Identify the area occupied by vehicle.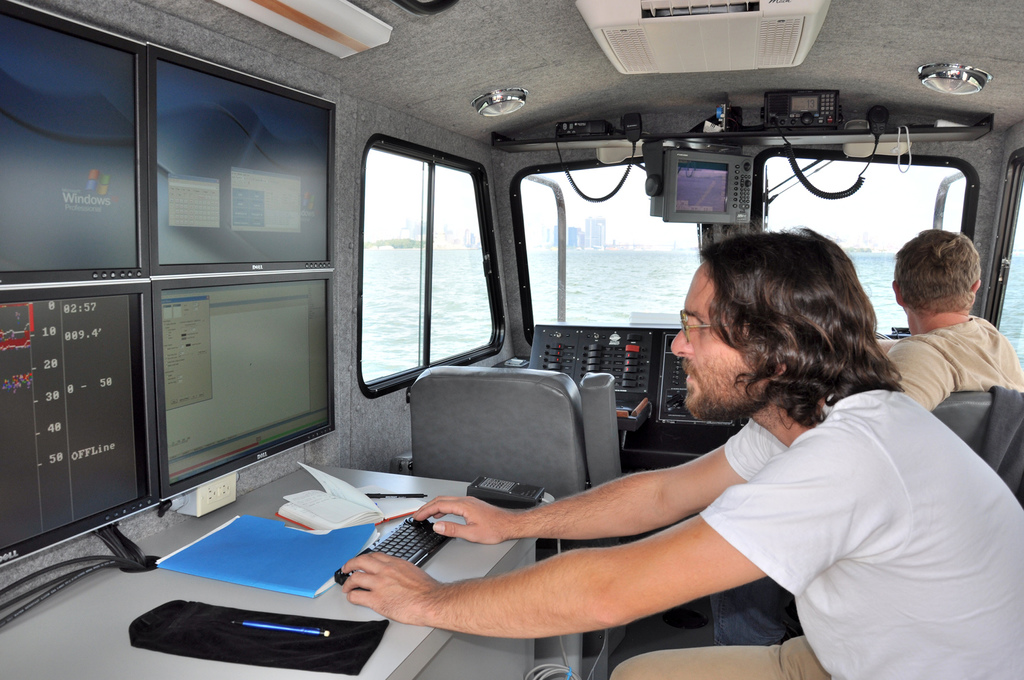
Area: x1=0, y1=0, x2=1023, y2=679.
